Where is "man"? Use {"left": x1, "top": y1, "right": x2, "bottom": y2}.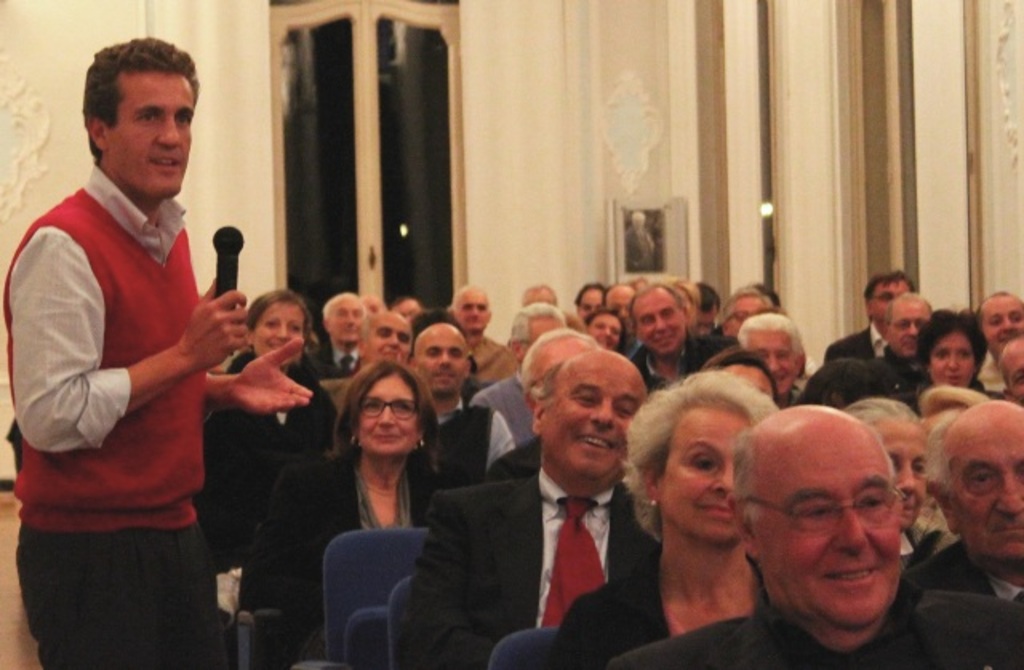
{"left": 0, "top": 32, "right": 318, "bottom": 668}.
